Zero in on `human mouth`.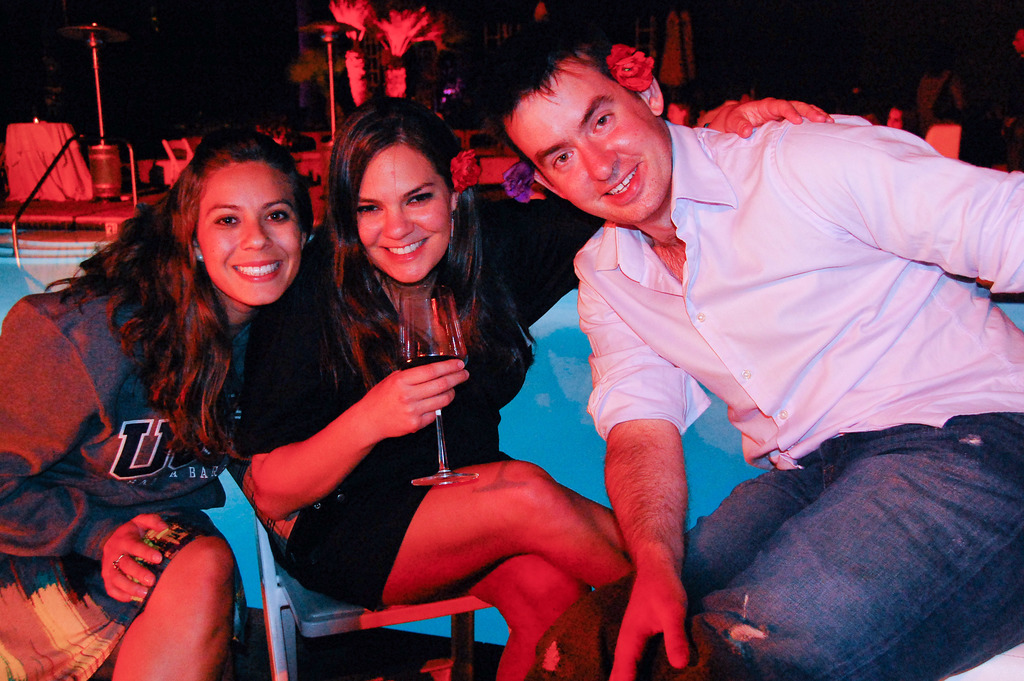
Zeroed in: l=378, t=234, r=435, b=261.
